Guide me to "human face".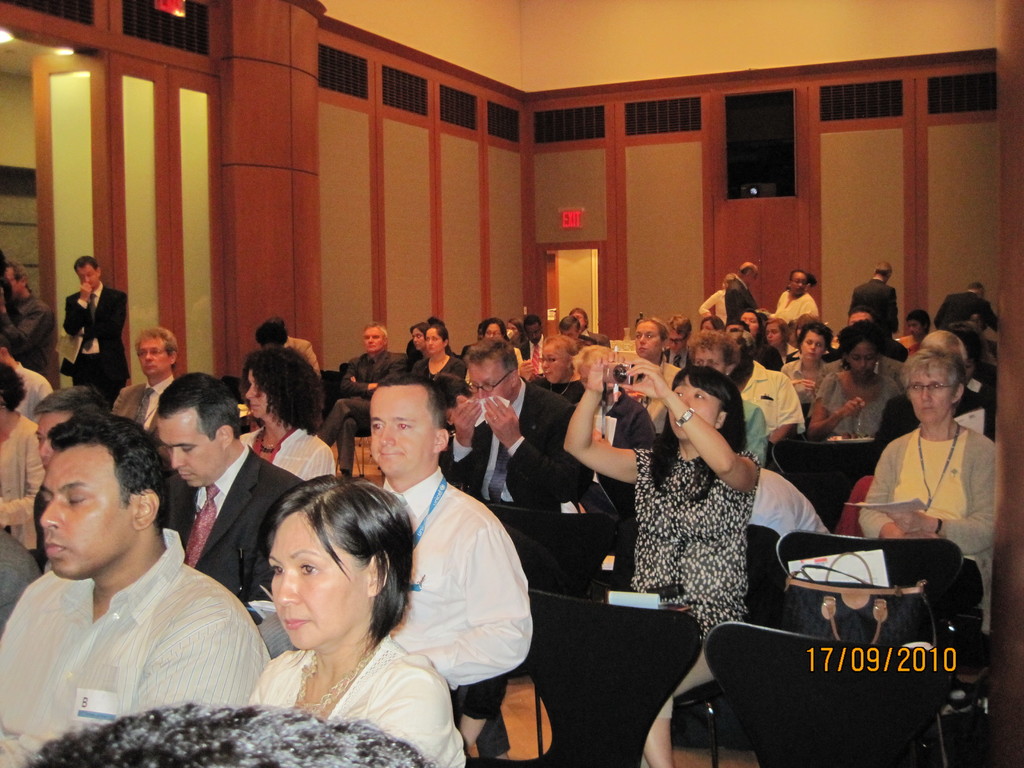
Guidance: [left=269, top=519, right=361, bottom=650].
